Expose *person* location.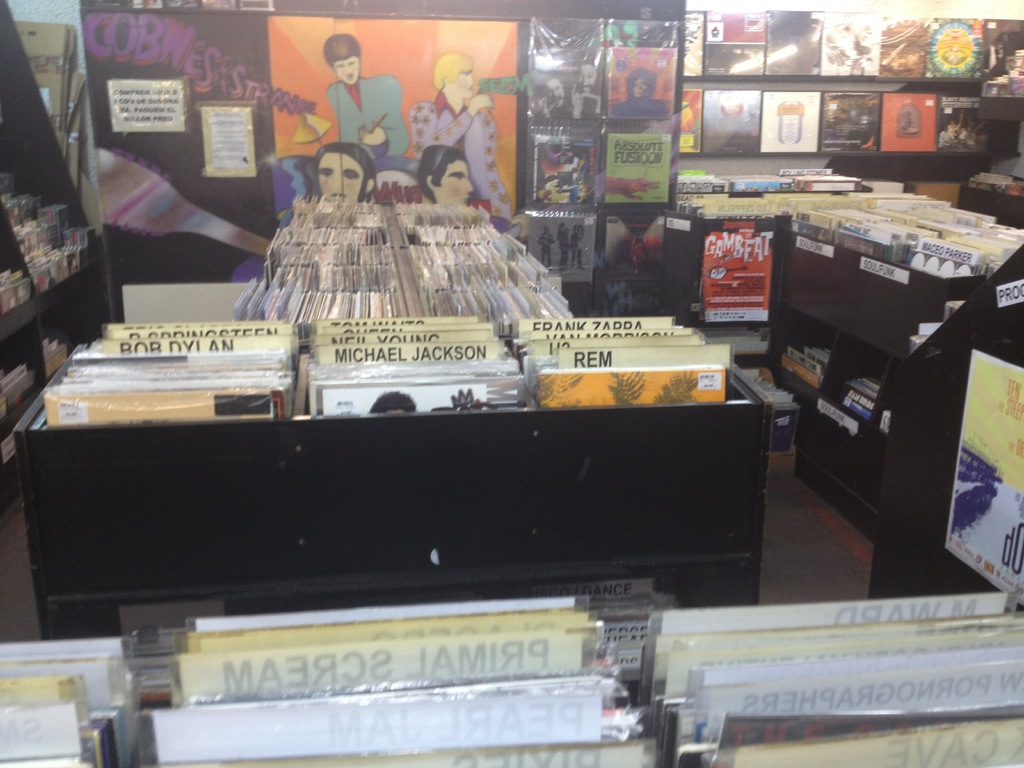
Exposed at crop(536, 74, 573, 115).
